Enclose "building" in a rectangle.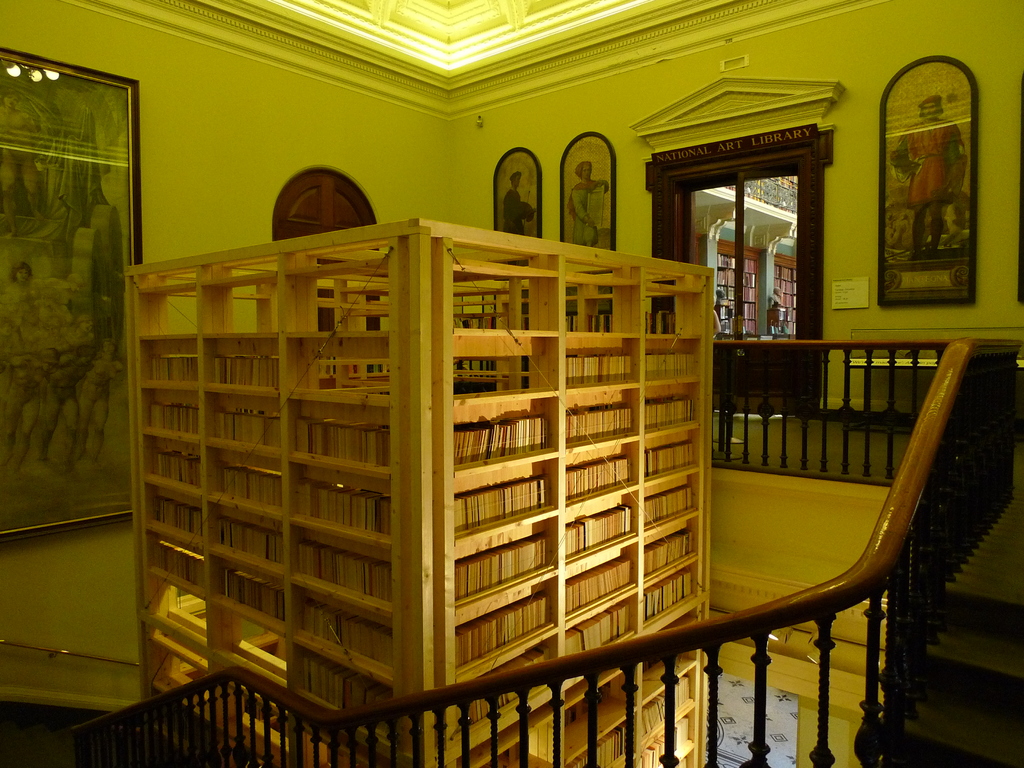
0 0 1019 767.
